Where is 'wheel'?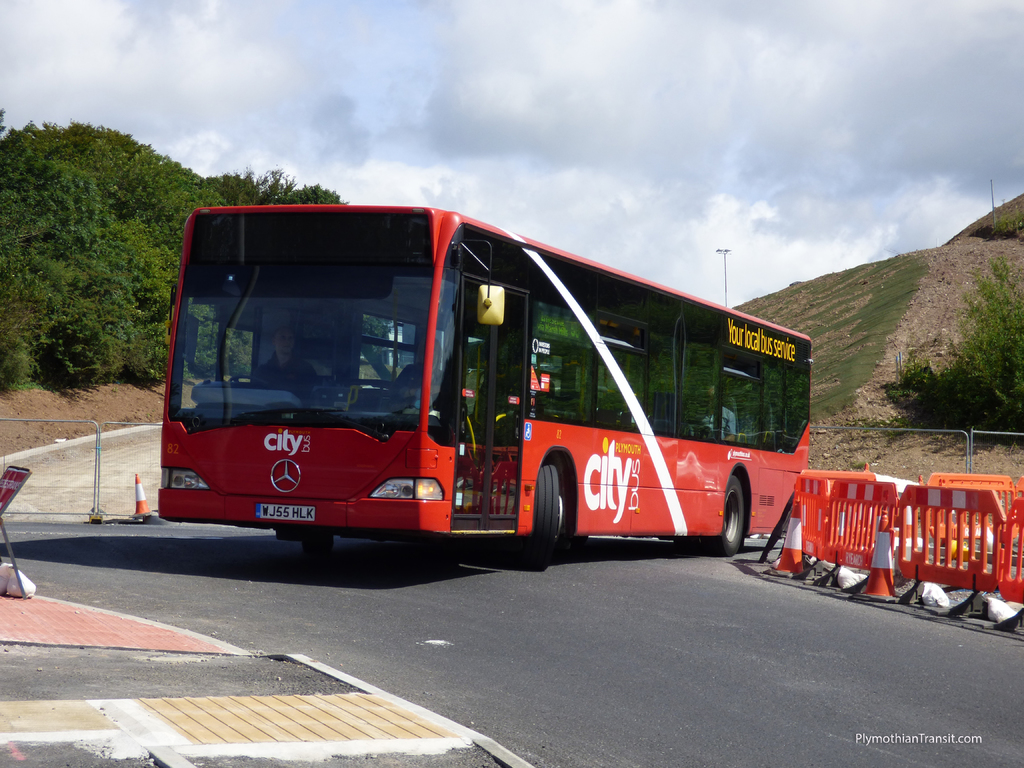
Rect(698, 472, 749, 559).
